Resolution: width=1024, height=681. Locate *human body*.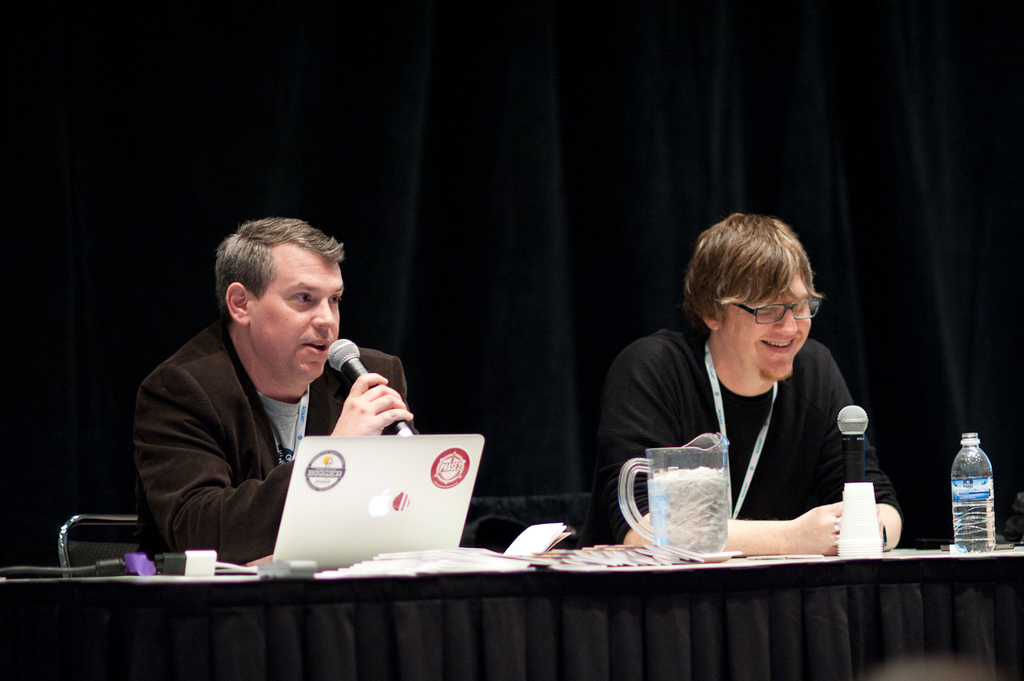
<bbox>125, 209, 419, 575</bbox>.
